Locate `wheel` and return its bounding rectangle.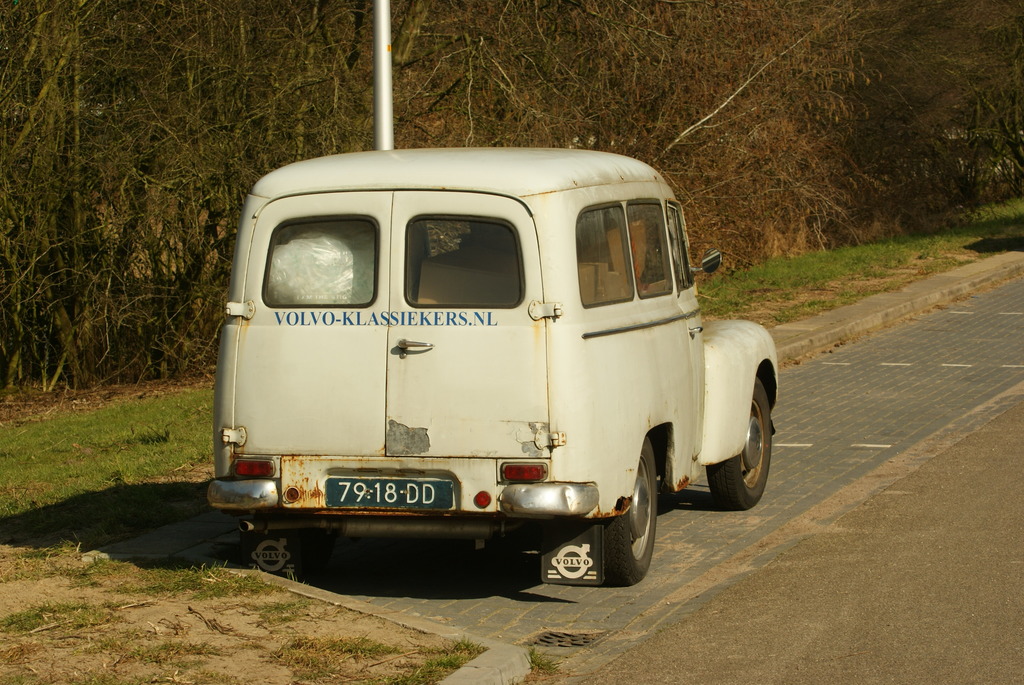
crop(599, 438, 659, 587).
